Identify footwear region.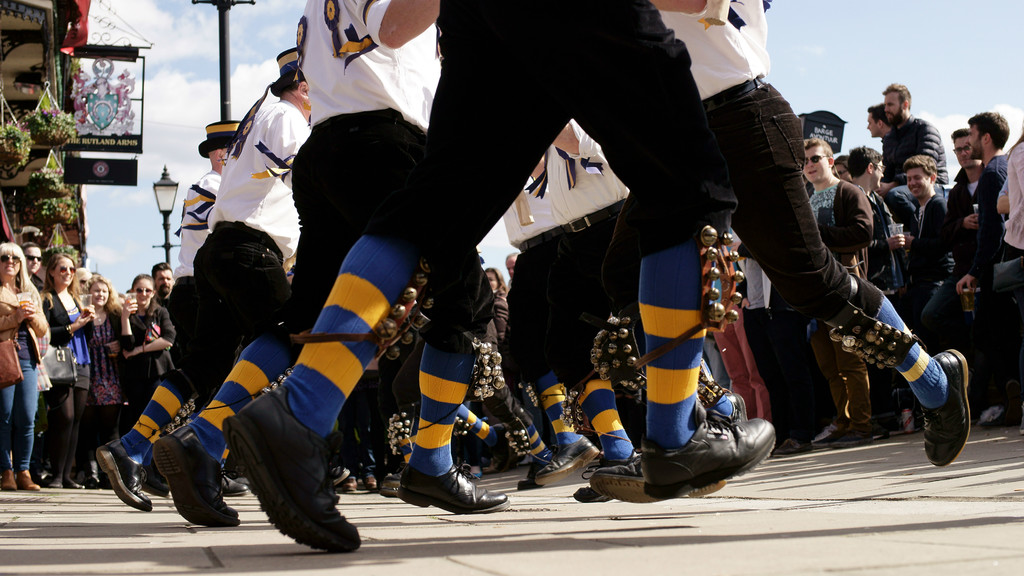
Region: l=590, t=448, r=727, b=505.
